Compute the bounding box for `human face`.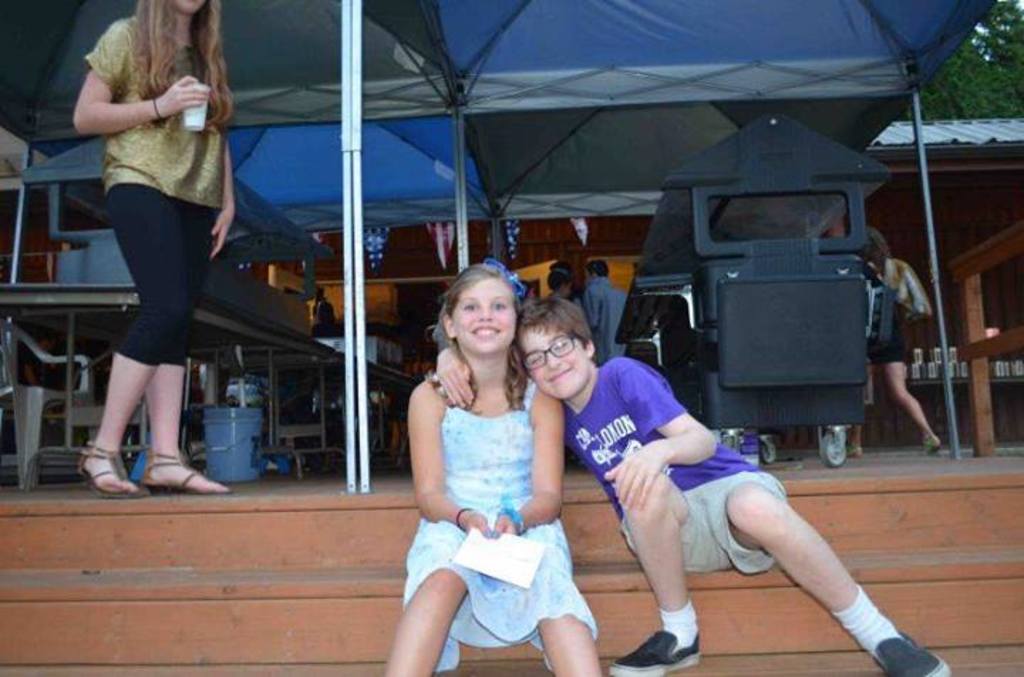
pyautogui.locateOnScreen(447, 276, 516, 353).
